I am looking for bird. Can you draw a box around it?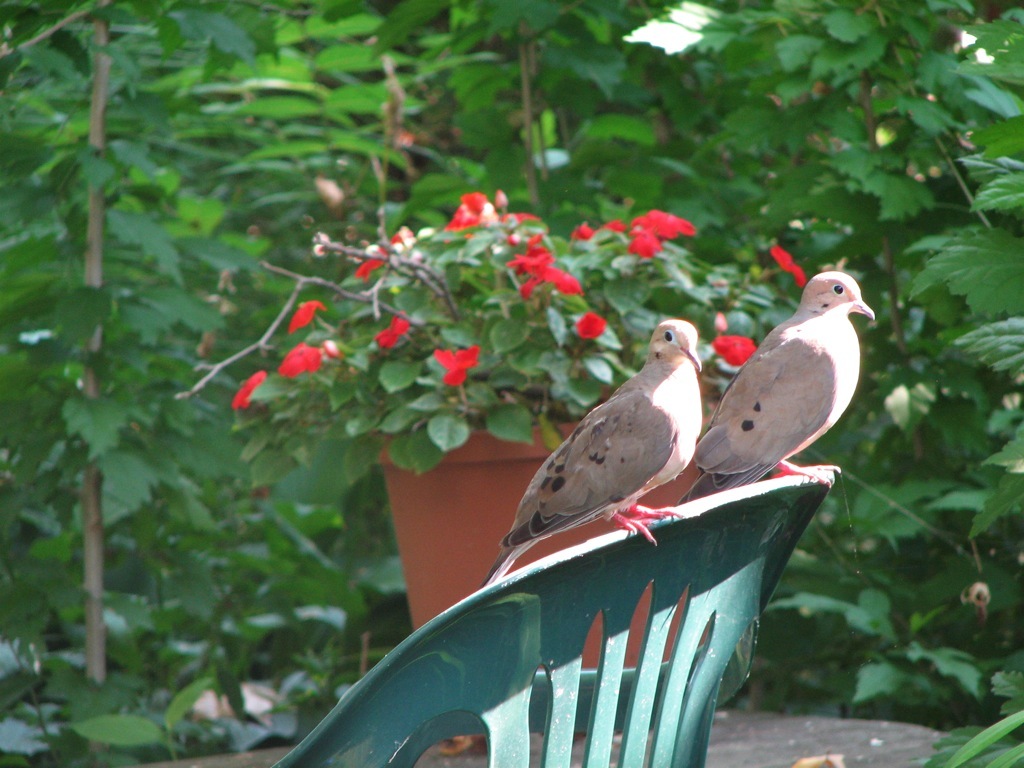
Sure, the bounding box is [x1=486, y1=264, x2=876, y2=682].
